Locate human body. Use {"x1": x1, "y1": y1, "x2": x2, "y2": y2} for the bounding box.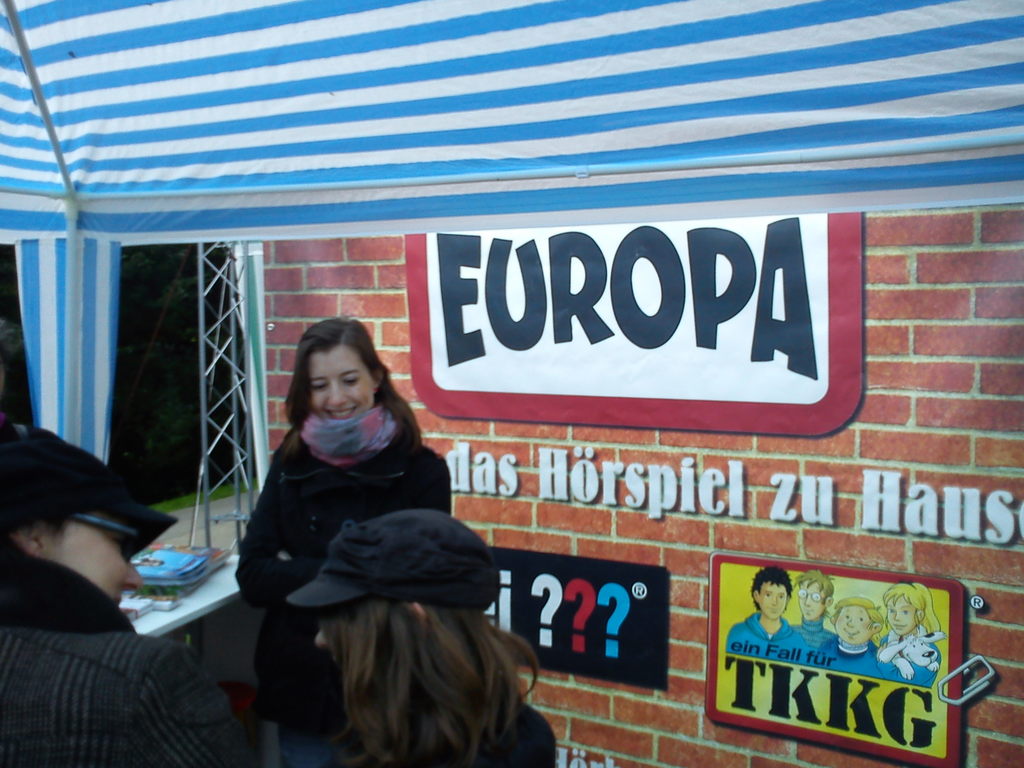
{"x1": 237, "y1": 428, "x2": 454, "y2": 767}.
